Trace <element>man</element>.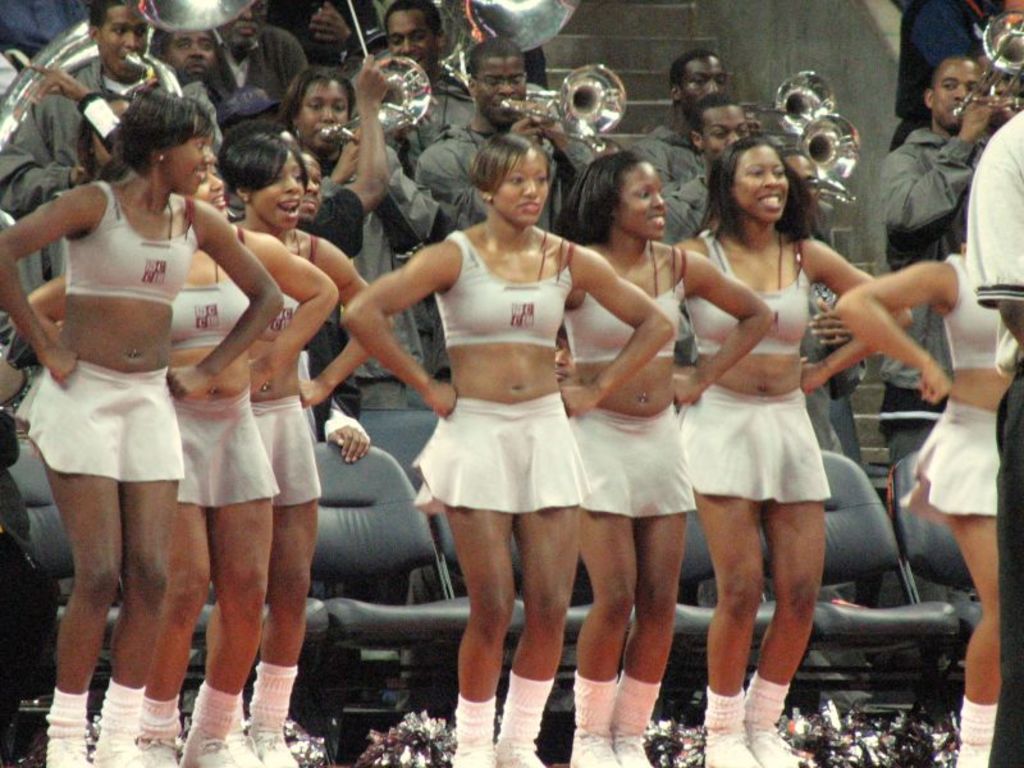
Traced to rect(966, 109, 1023, 767).
